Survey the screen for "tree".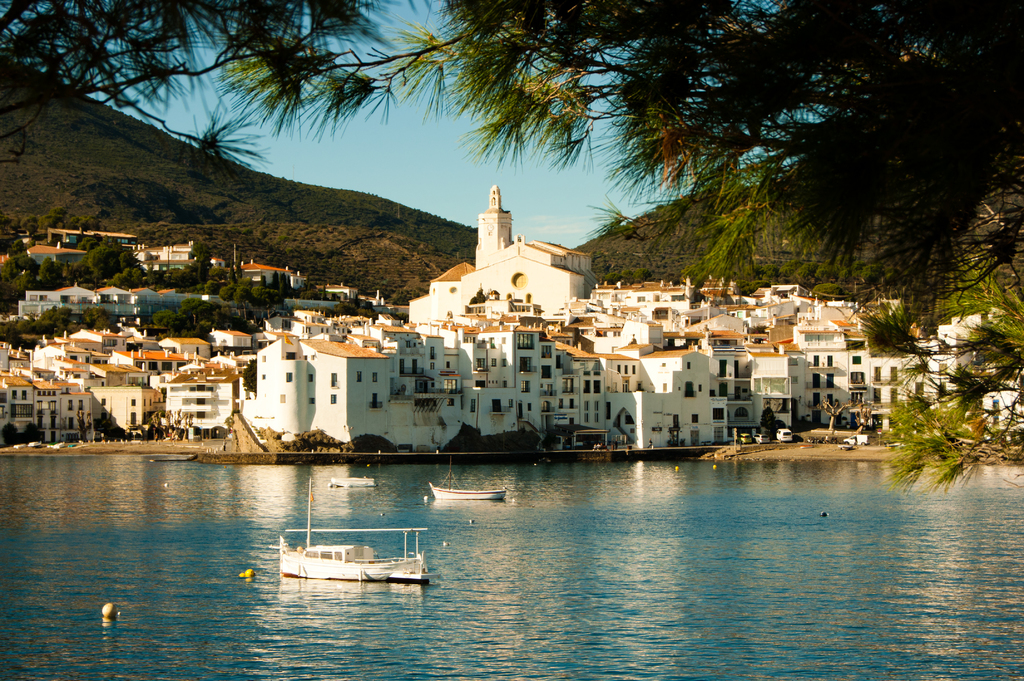
Survey found: x1=0, y1=1, x2=1023, y2=494.
